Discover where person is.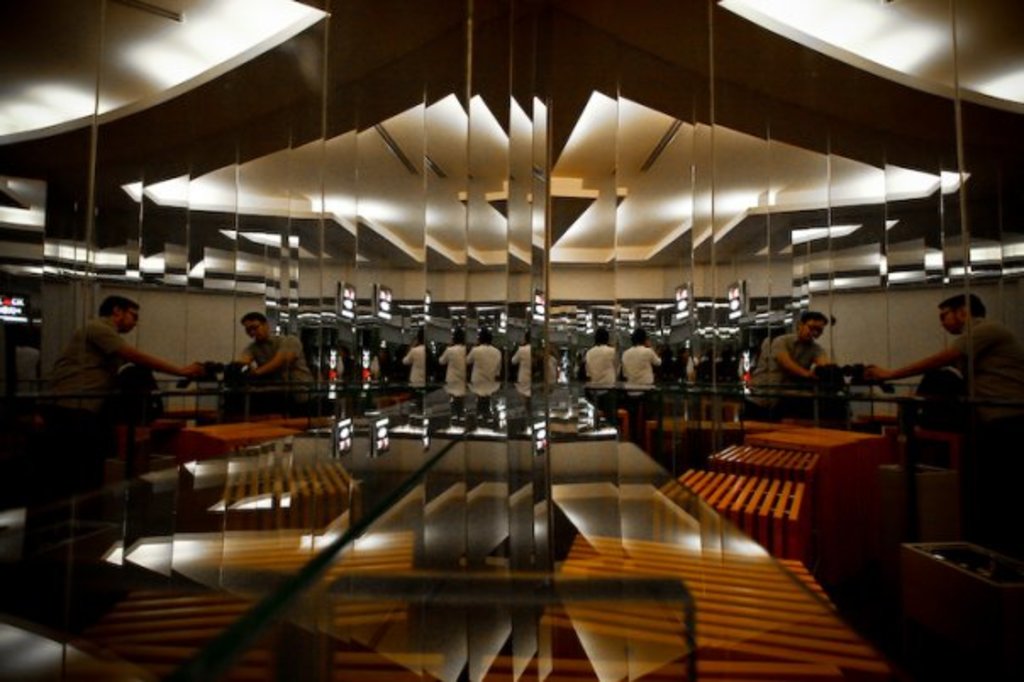
Discovered at pyautogui.locateOnScreen(870, 292, 1022, 465).
